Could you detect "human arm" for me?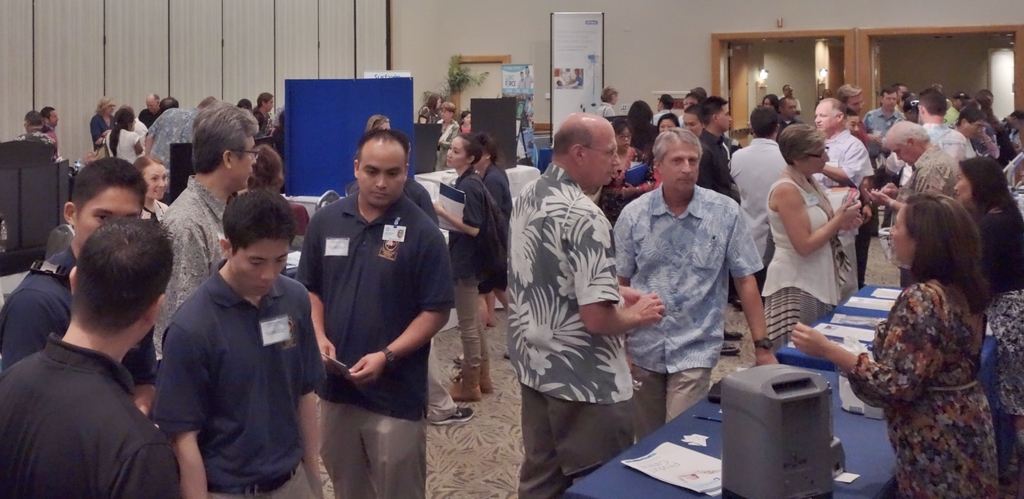
Detection result: 725, 209, 779, 370.
